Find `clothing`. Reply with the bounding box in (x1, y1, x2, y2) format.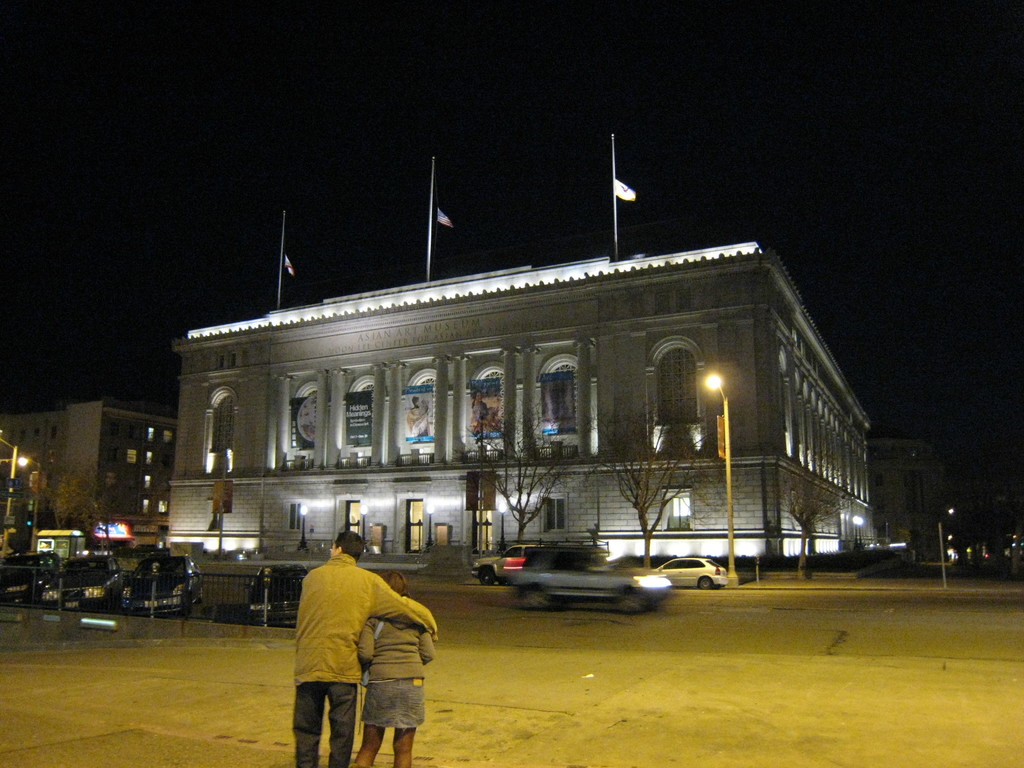
(360, 590, 424, 760).
